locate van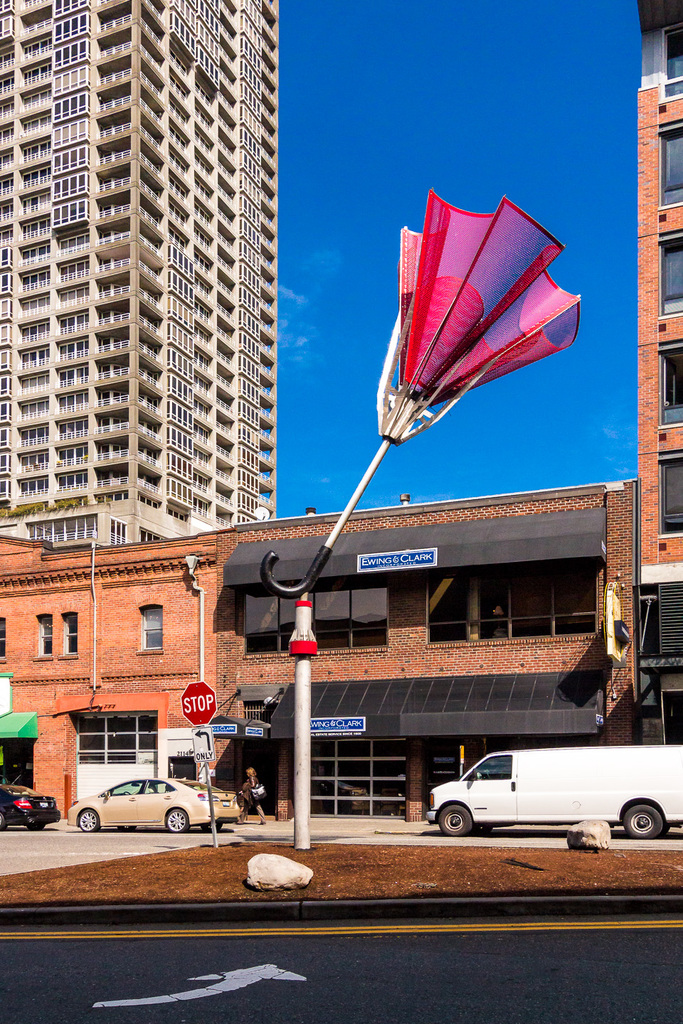
425/744/682/840
